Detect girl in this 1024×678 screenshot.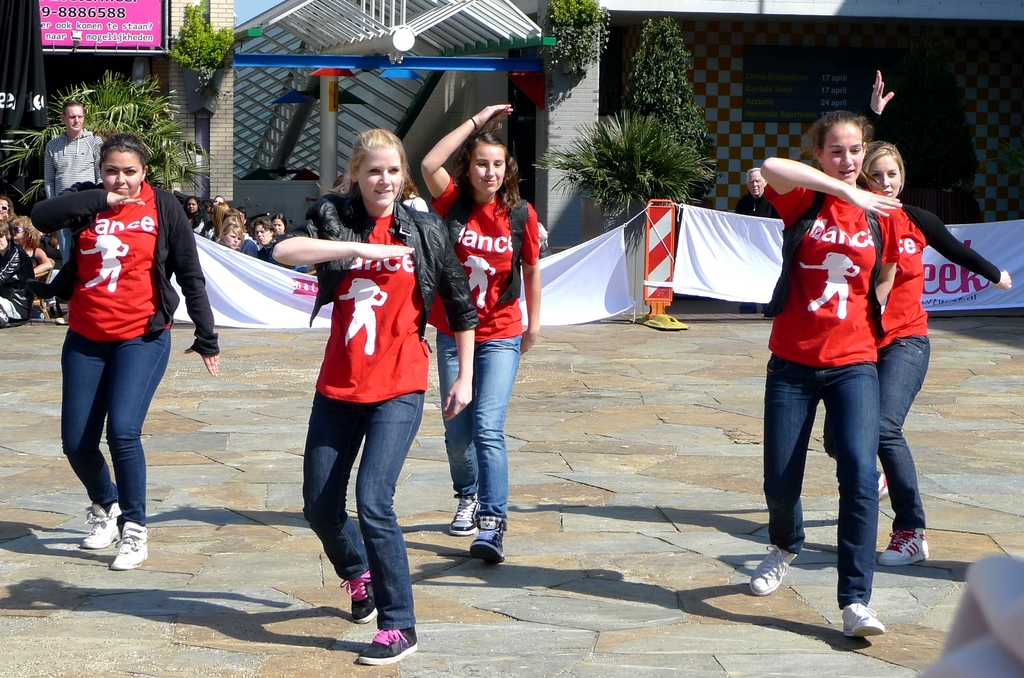
Detection: [747, 108, 900, 639].
